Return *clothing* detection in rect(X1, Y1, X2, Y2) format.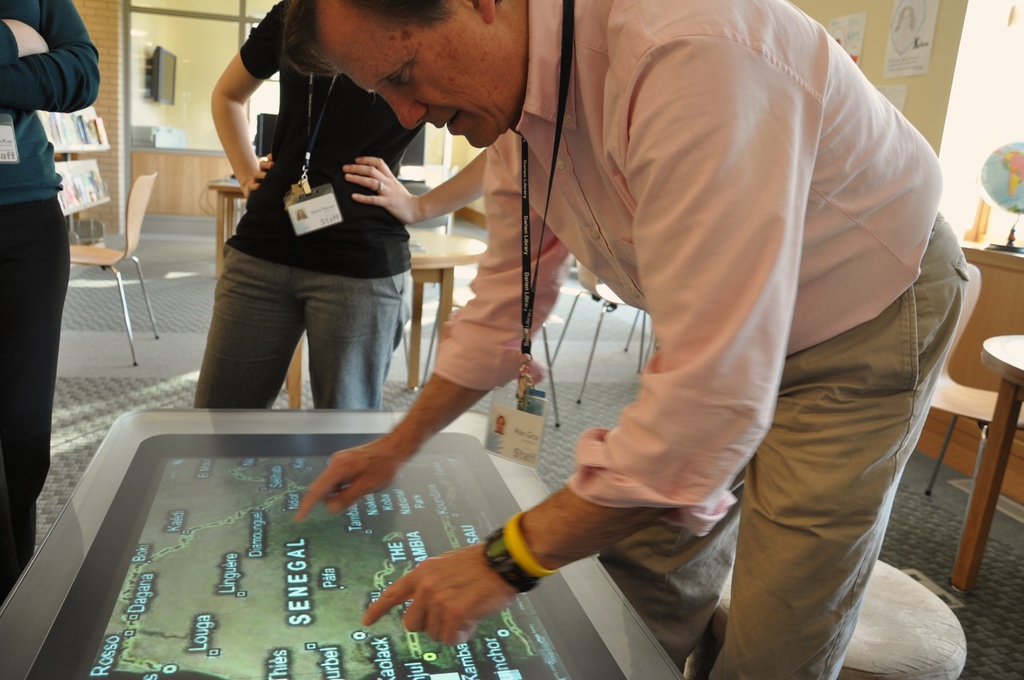
rect(433, 0, 970, 679).
